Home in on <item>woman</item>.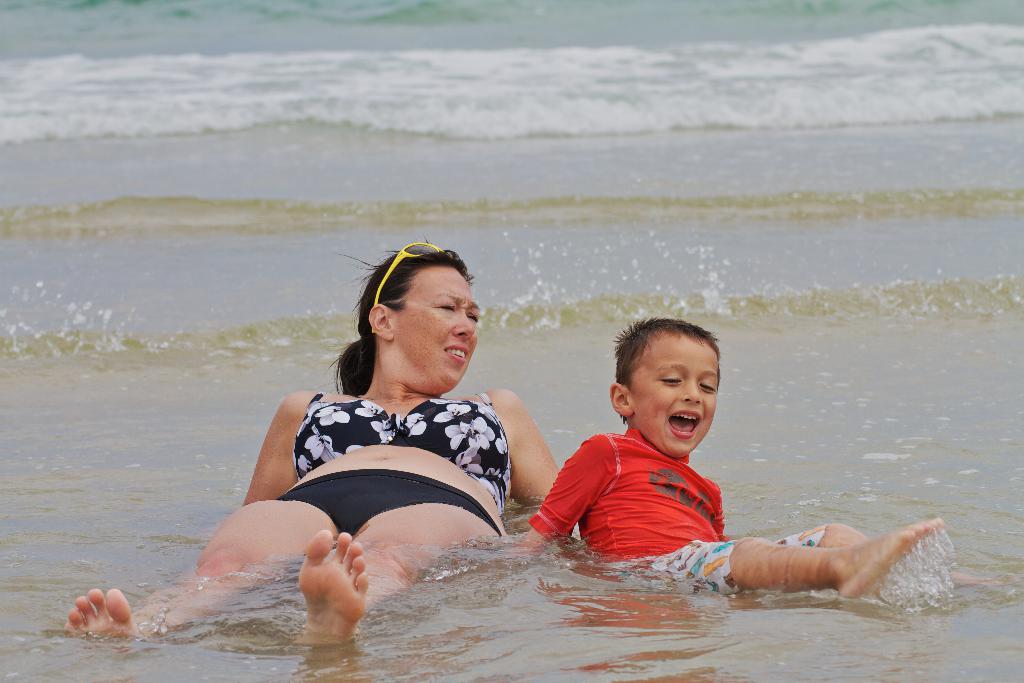
Homed in at 58/247/568/666.
